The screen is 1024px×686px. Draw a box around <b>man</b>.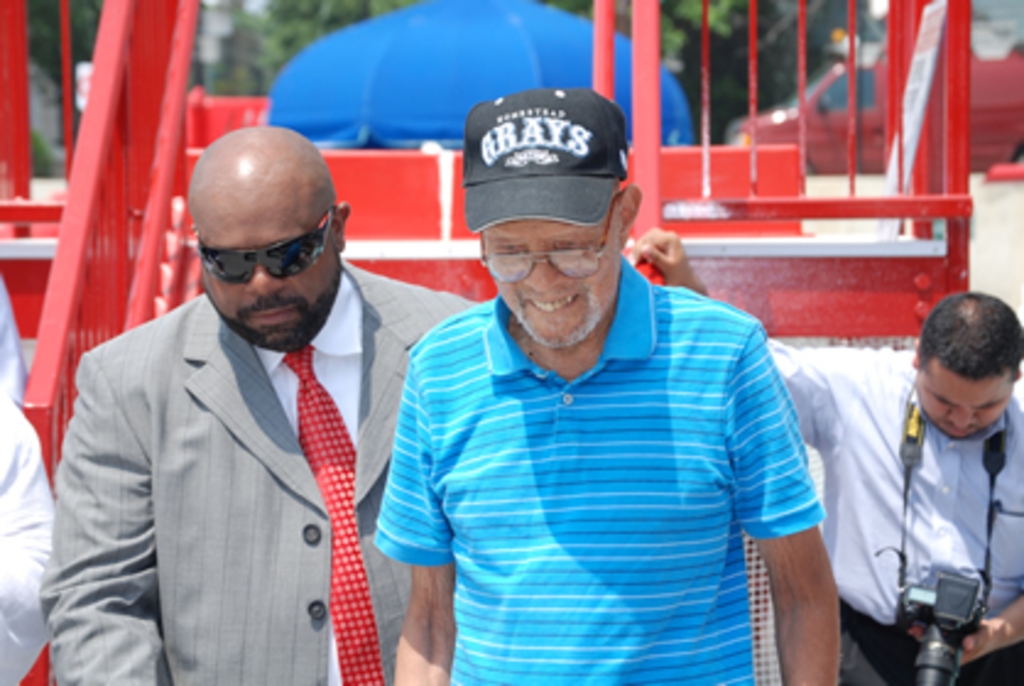
bbox=[37, 120, 409, 684].
